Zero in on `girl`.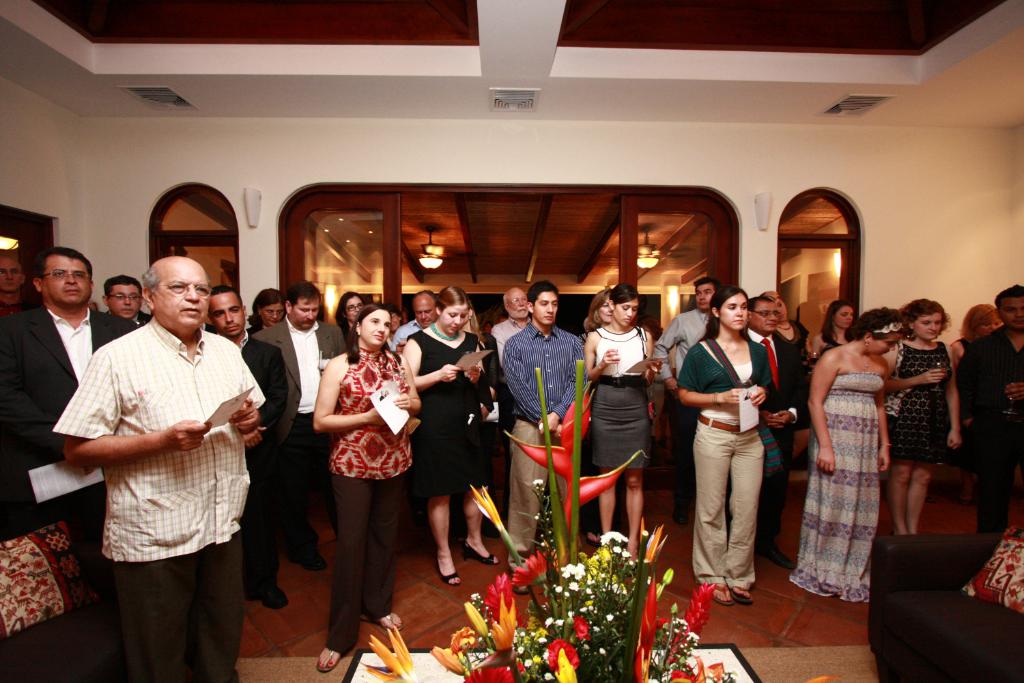
Zeroed in: <bbox>244, 285, 292, 345</bbox>.
